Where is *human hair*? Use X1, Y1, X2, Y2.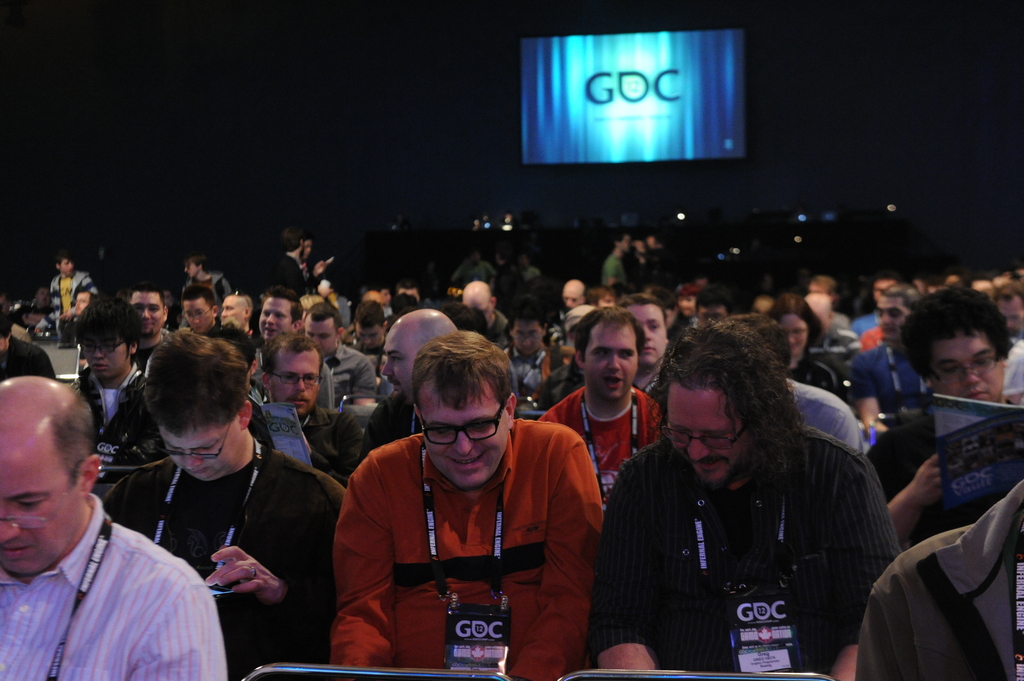
74, 289, 146, 357.
